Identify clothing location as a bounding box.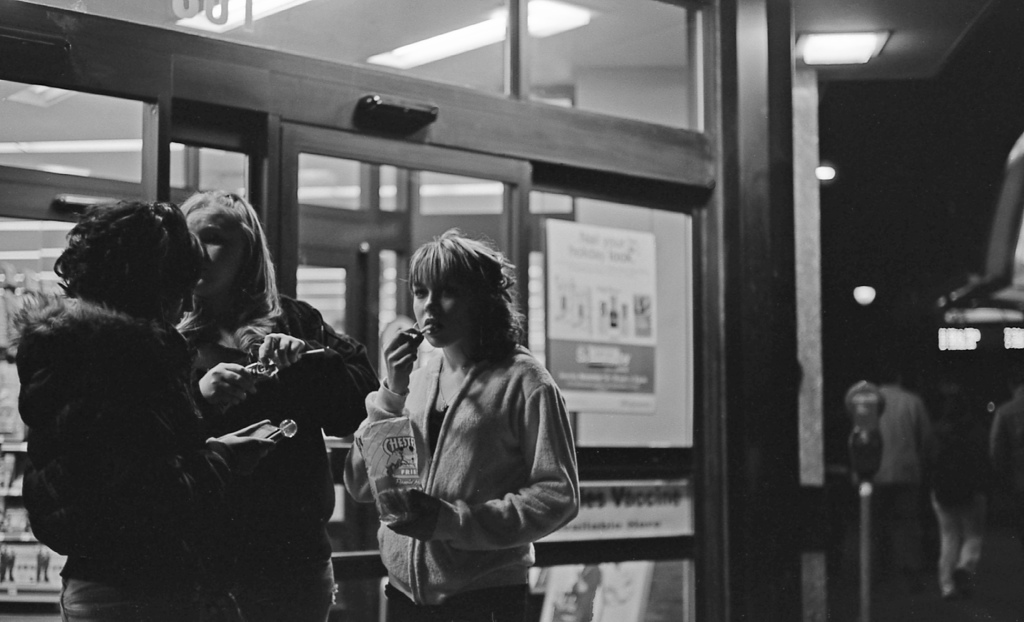
340/297/576/607.
